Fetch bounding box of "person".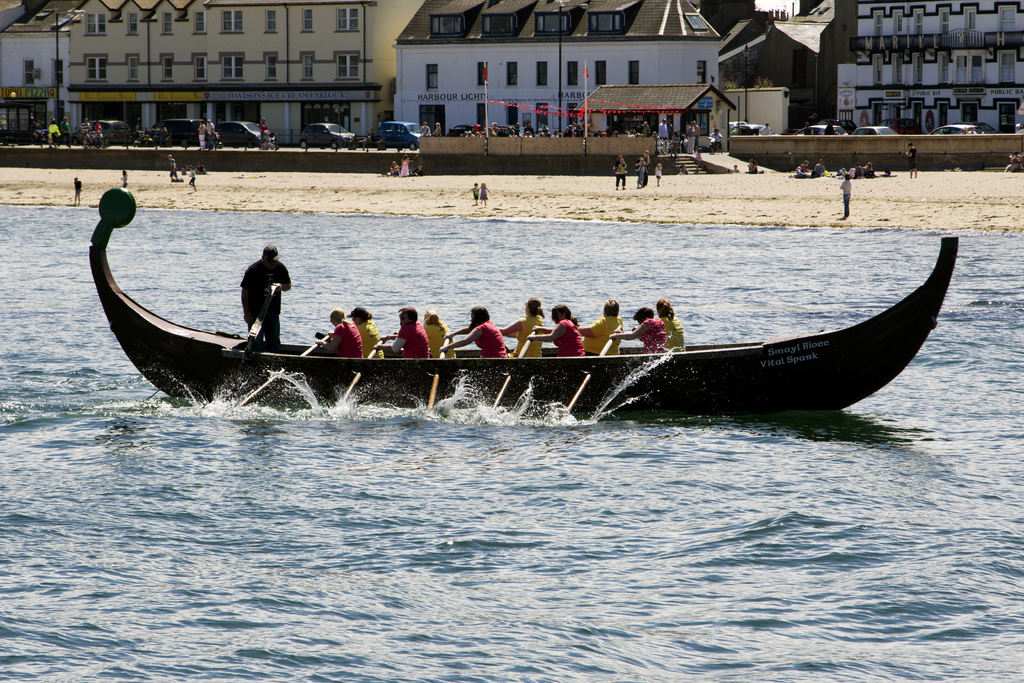
Bbox: (left=451, top=306, right=505, bottom=360).
